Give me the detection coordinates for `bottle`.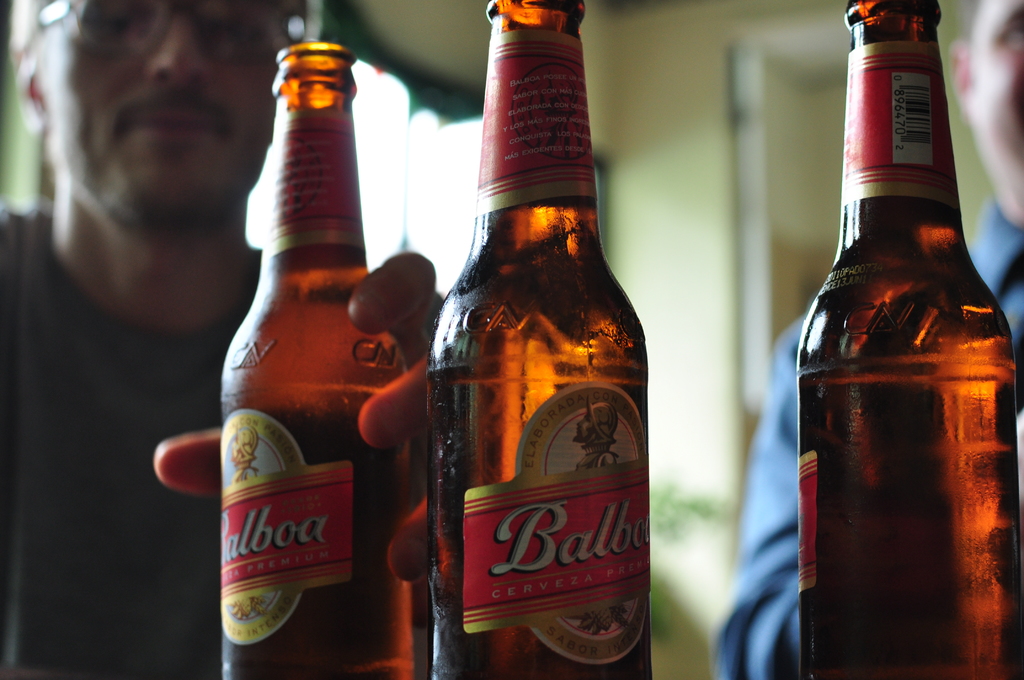
detection(216, 36, 420, 679).
